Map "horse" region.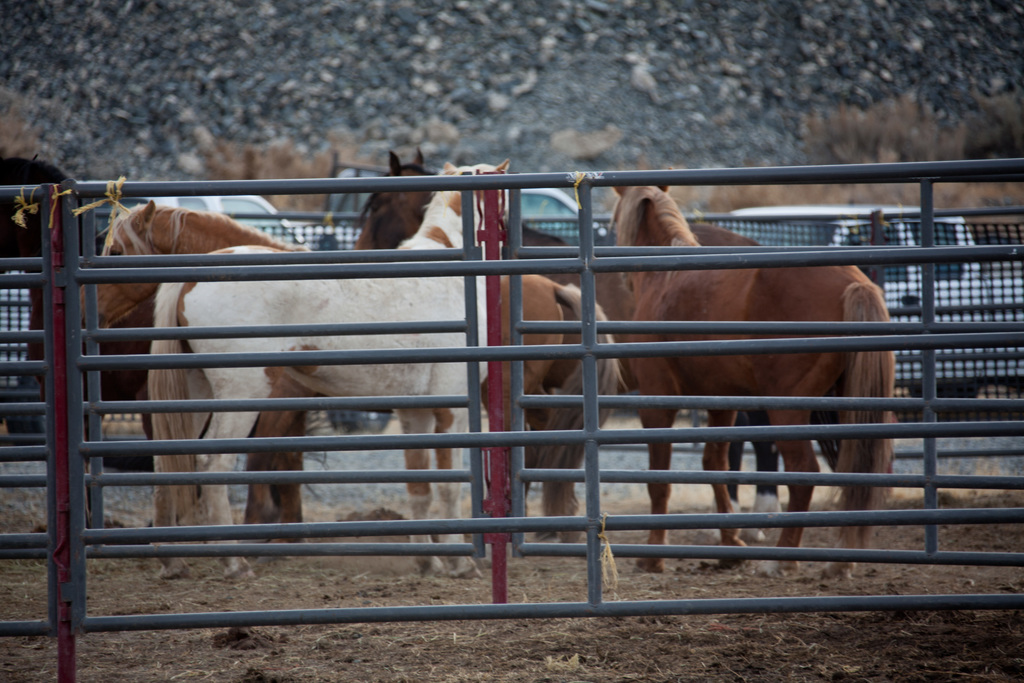
Mapped to 342:149:632:533.
